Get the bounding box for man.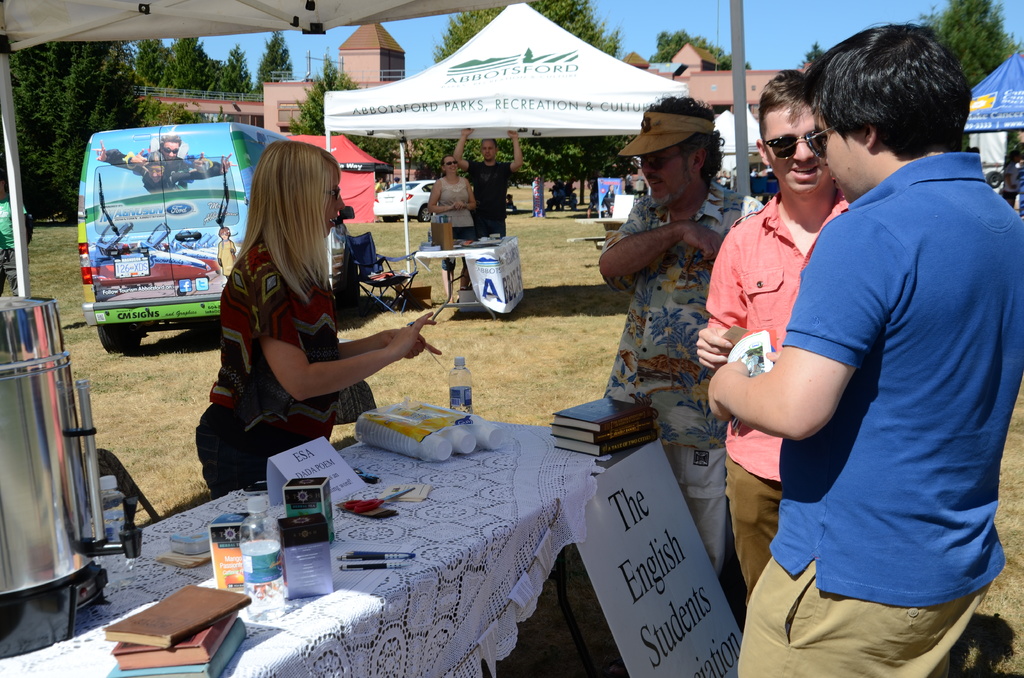
(452,125,525,303).
